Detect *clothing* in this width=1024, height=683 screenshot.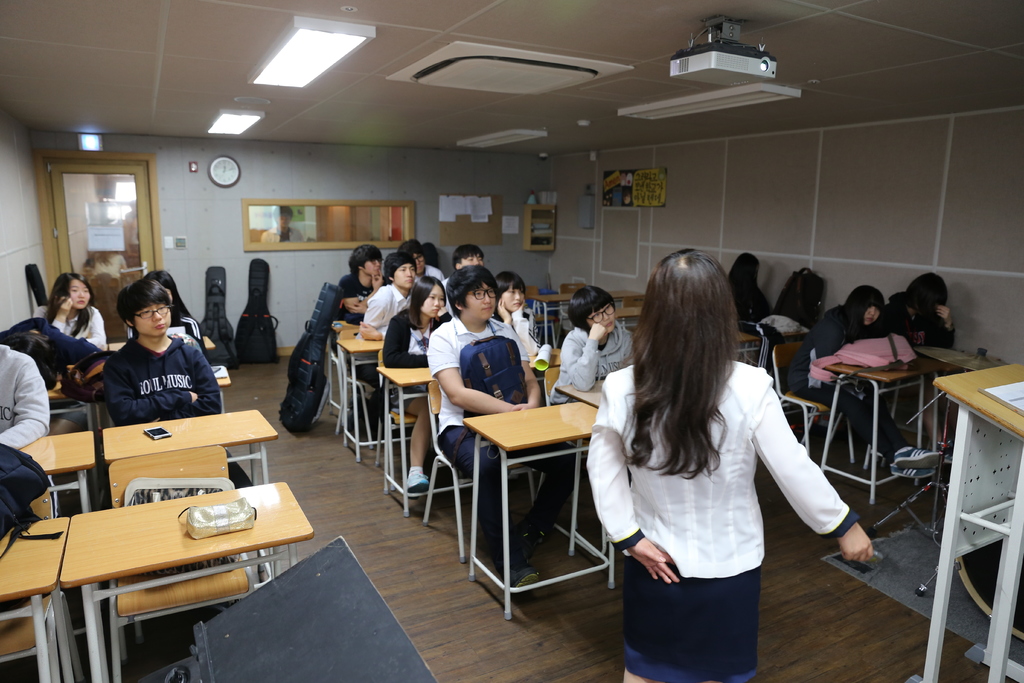
Detection: bbox=[82, 319, 211, 425].
